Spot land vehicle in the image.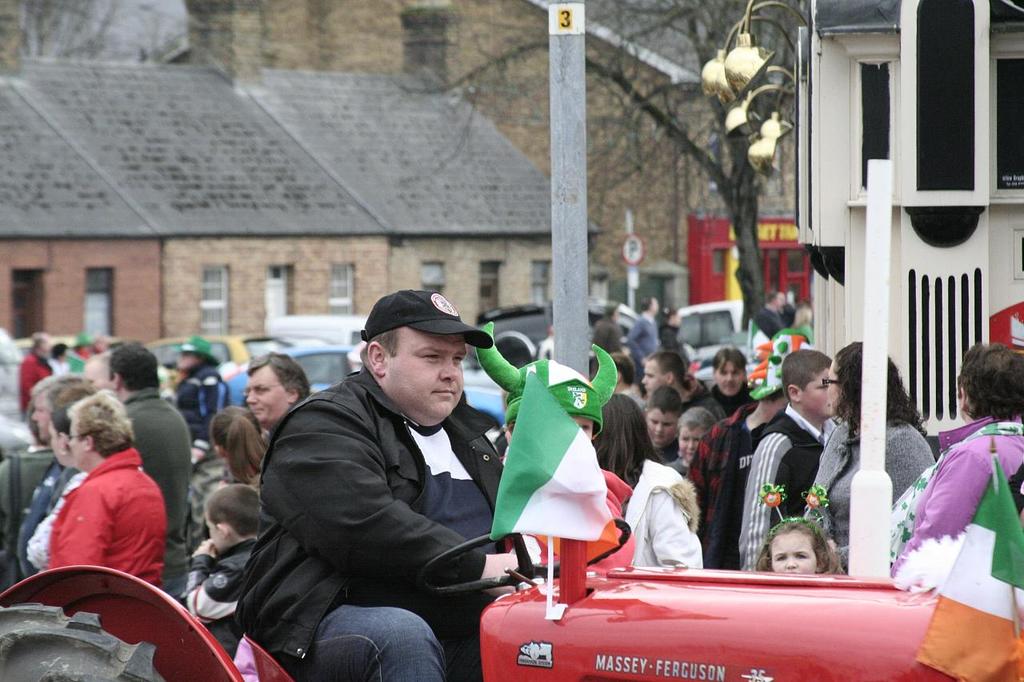
land vehicle found at [left=283, top=345, right=510, bottom=424].
